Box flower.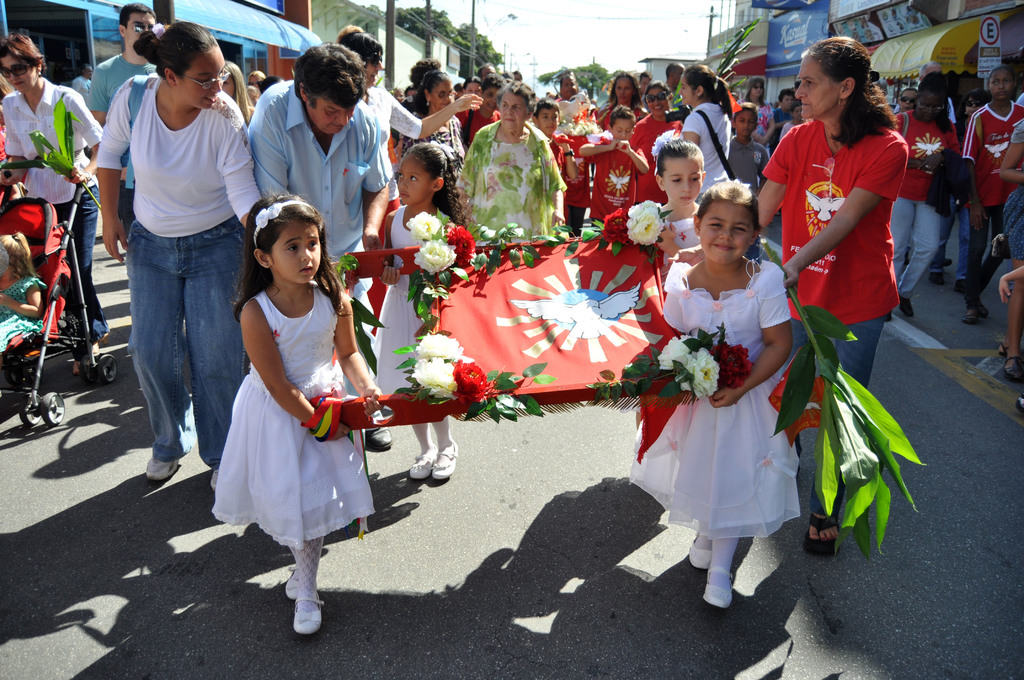
box=[415, 236, 456, 276].
